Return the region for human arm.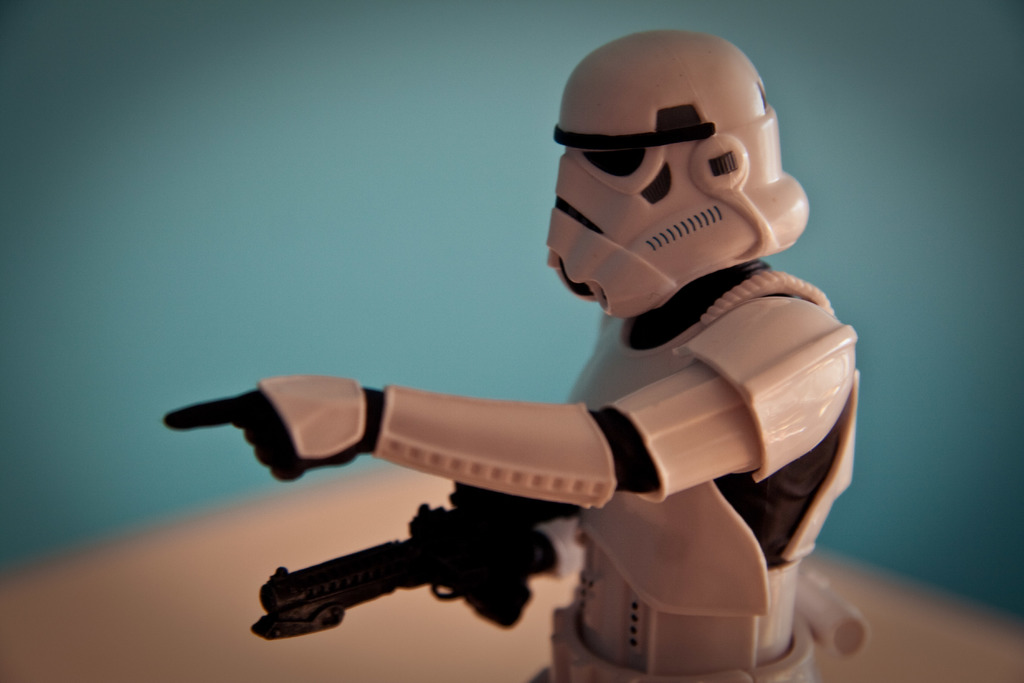
161 297 858 514.
